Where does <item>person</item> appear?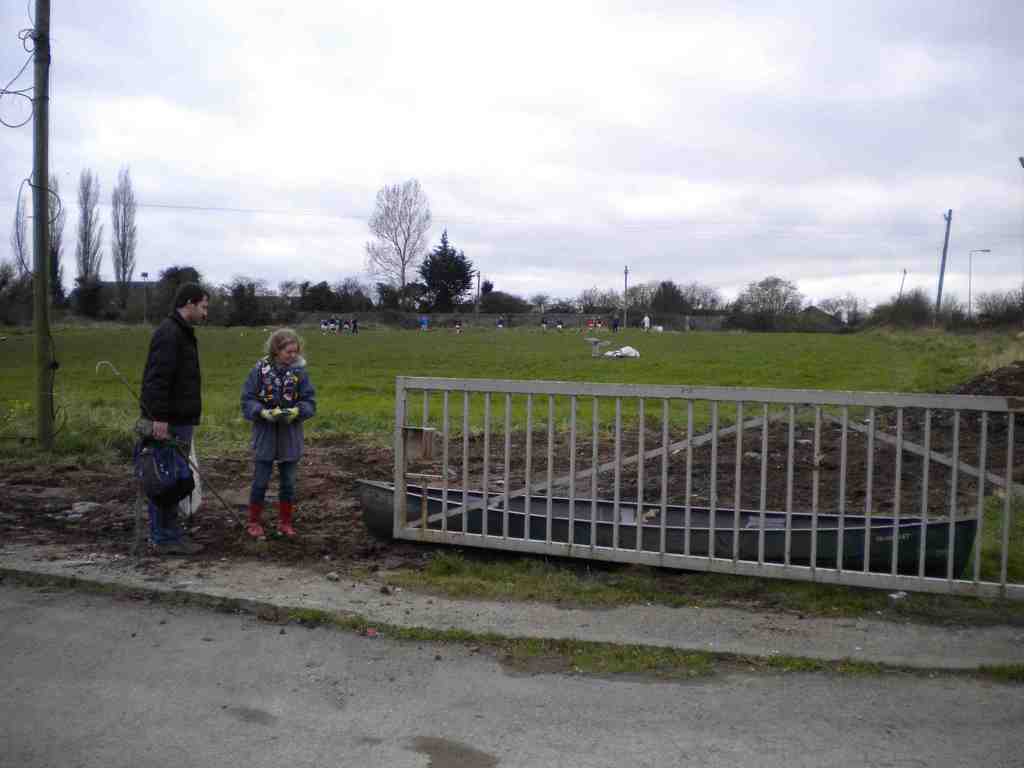
Appears at <region>556, 321, 563, 331</region>.
